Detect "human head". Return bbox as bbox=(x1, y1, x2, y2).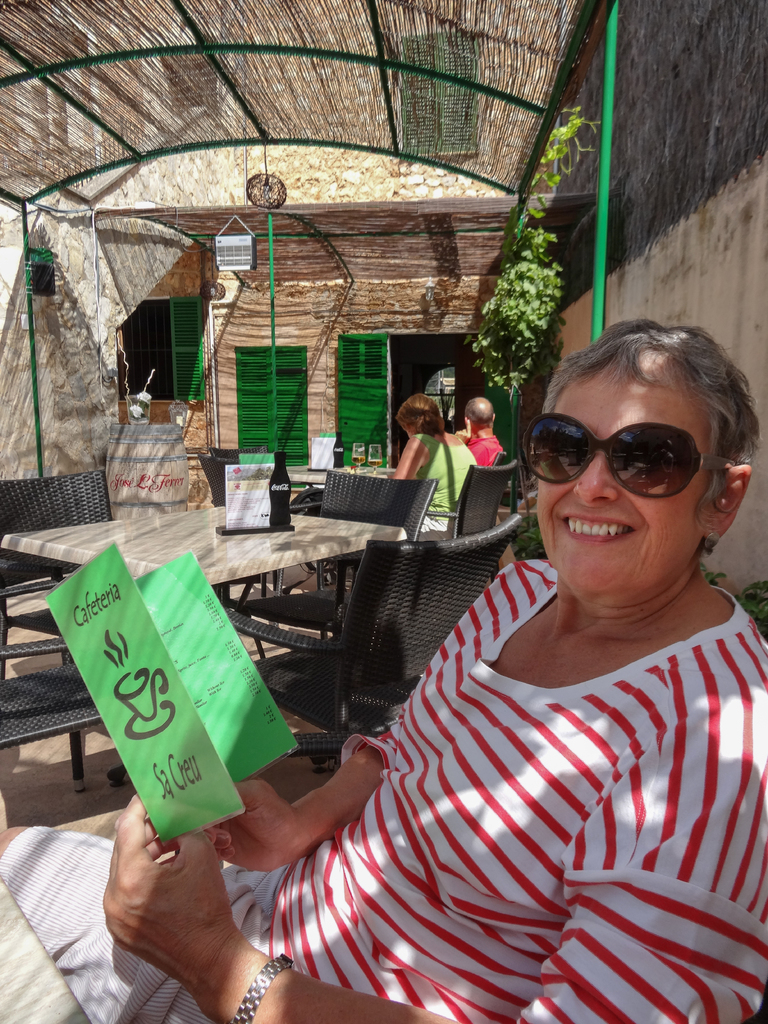
bbox=(392, 389, 446, 438).
